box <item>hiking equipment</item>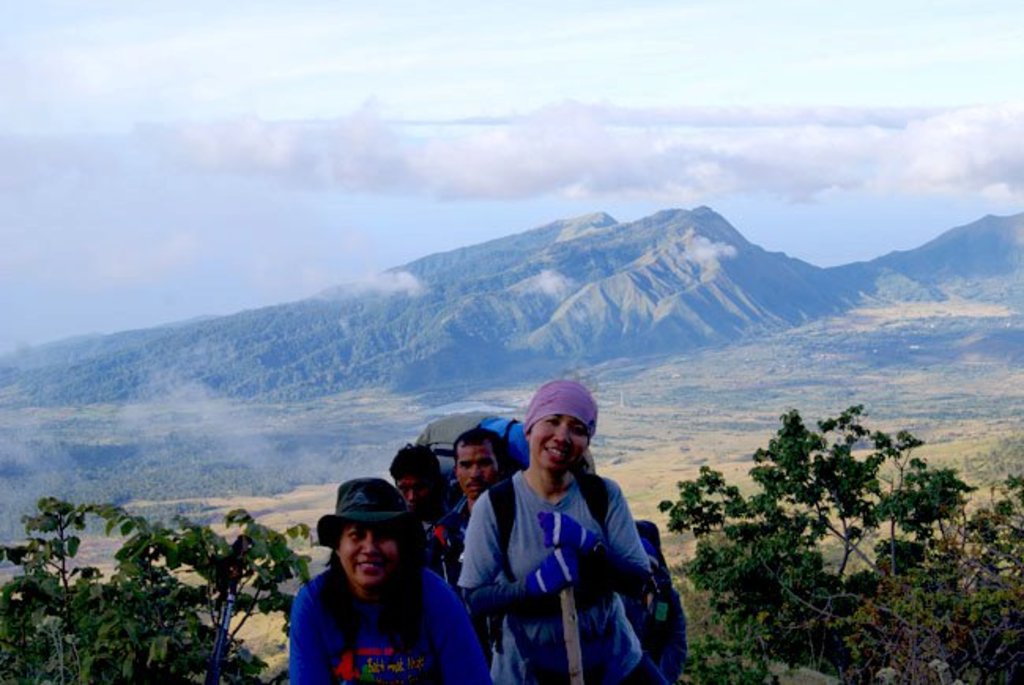
pyautogui.locateOnScreen(200, 537, 257, 683)
